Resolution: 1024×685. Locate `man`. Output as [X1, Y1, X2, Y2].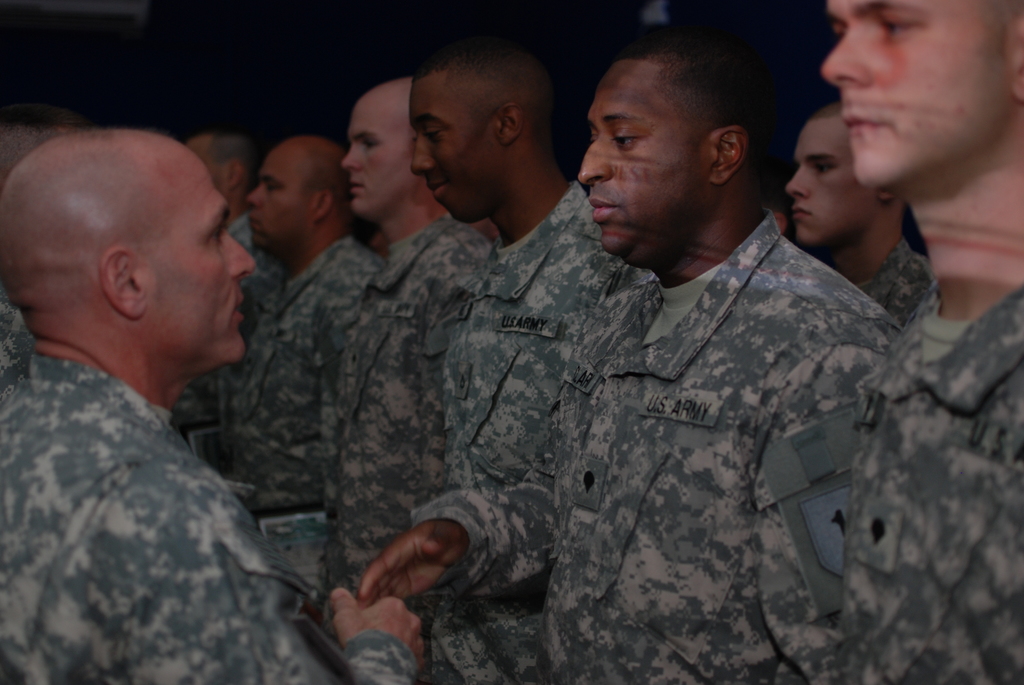
[420, 36, 605, 684].
